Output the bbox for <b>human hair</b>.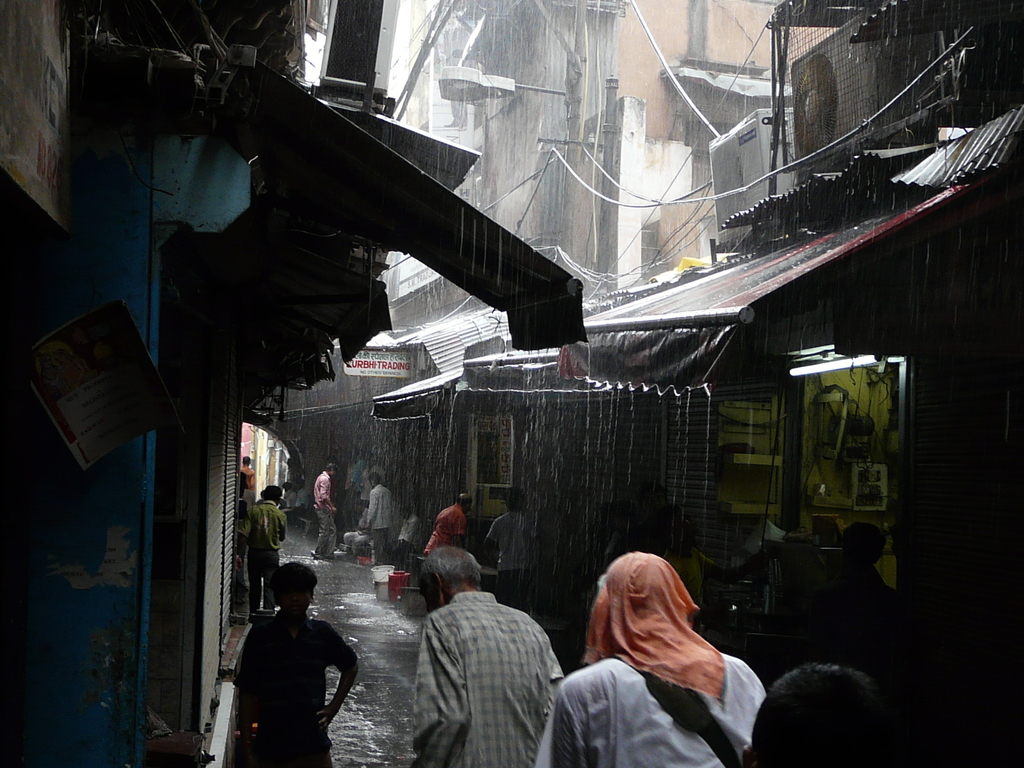
(417,541,483,586).
